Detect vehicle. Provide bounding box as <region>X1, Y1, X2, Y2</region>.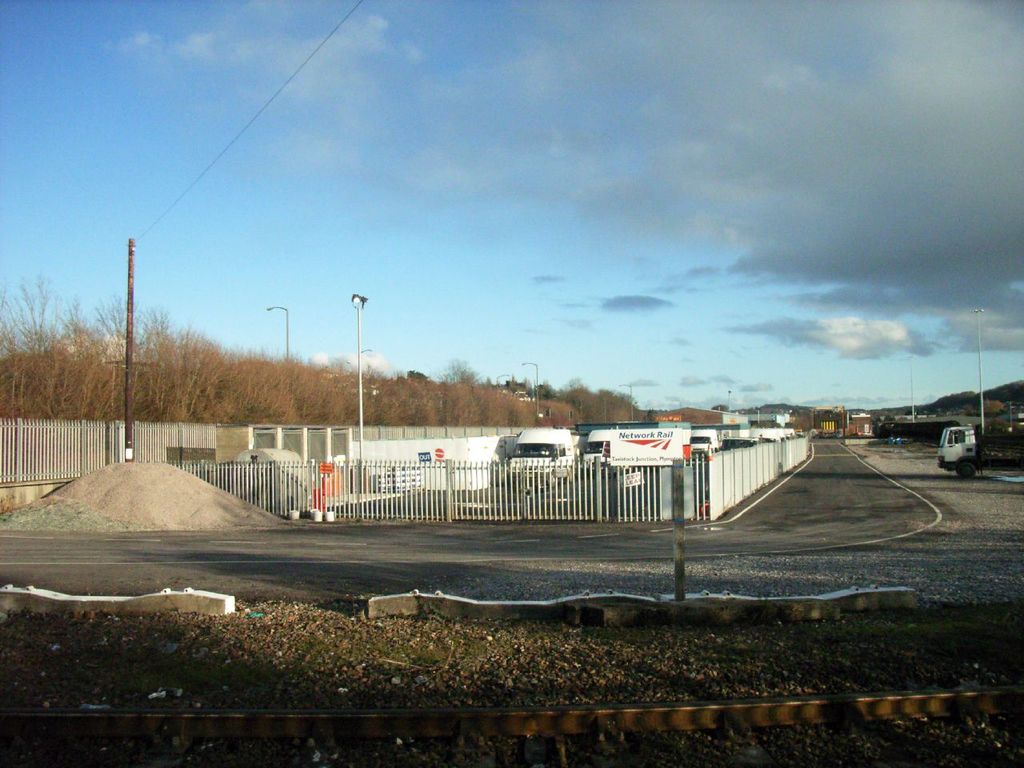
<region>934, 422, 1023, 480</region>.
